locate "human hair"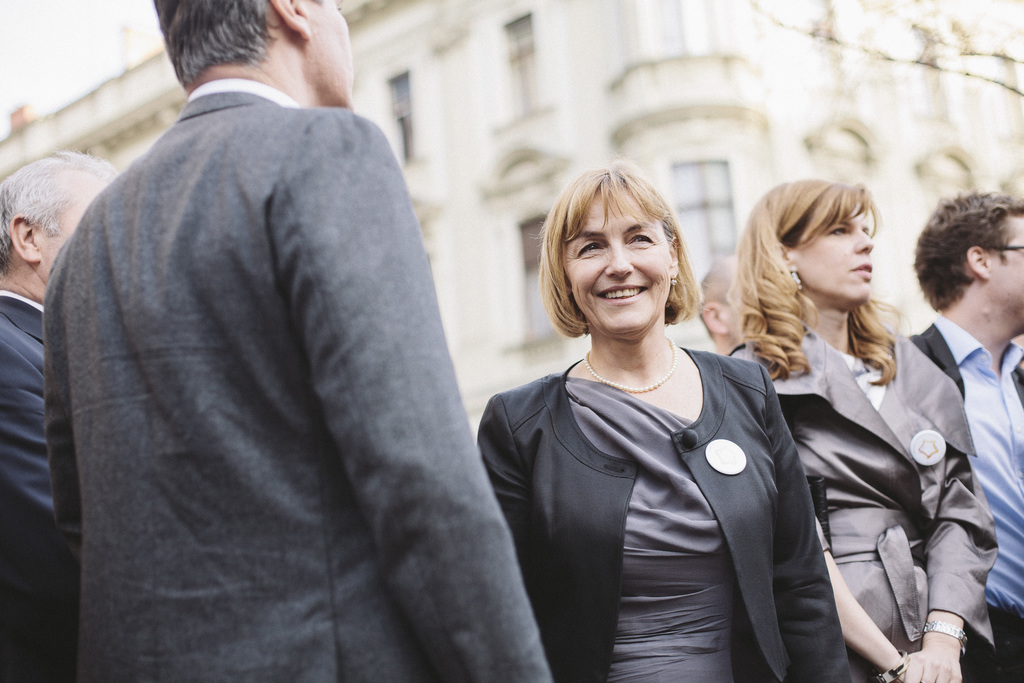
(724,176,905,386)
